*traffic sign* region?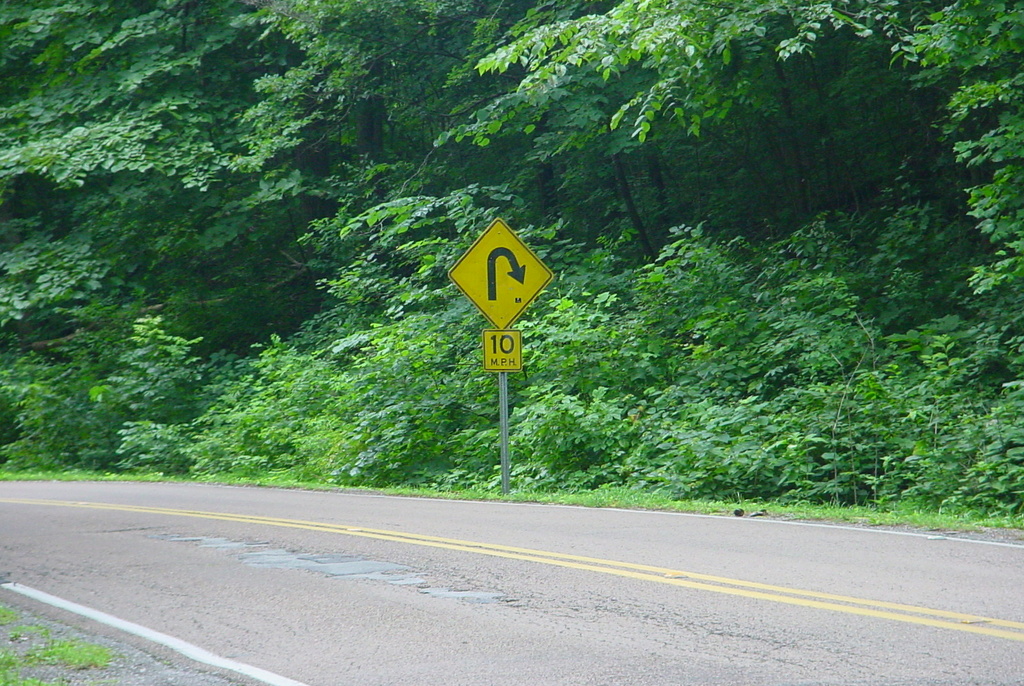
[447,214,555,331]
